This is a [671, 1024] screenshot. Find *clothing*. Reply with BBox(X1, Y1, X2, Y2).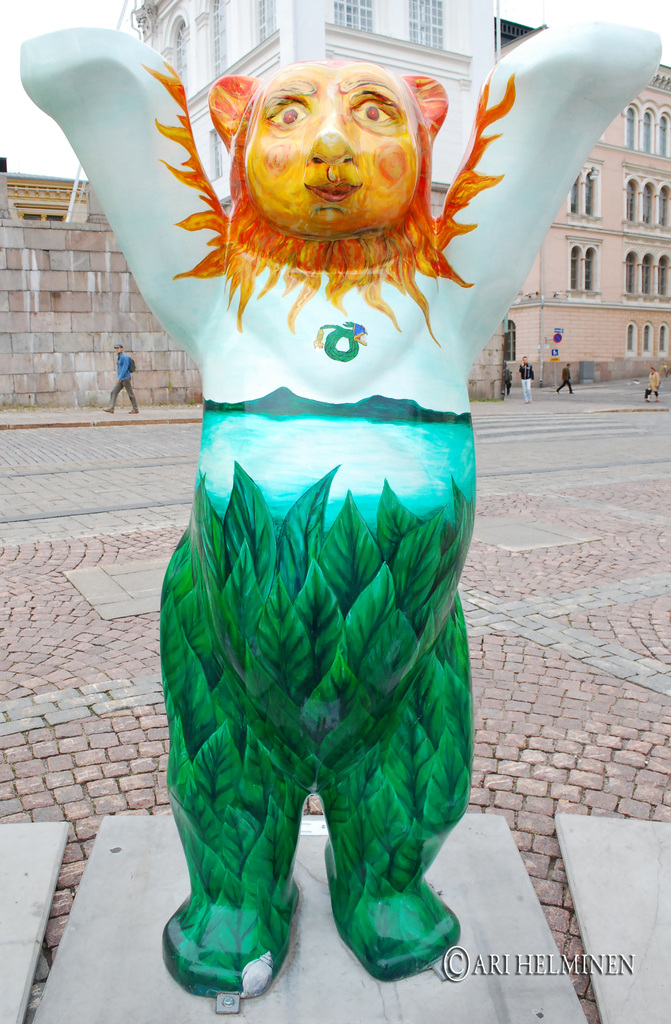
BBox(518, 362, 534, 400).
